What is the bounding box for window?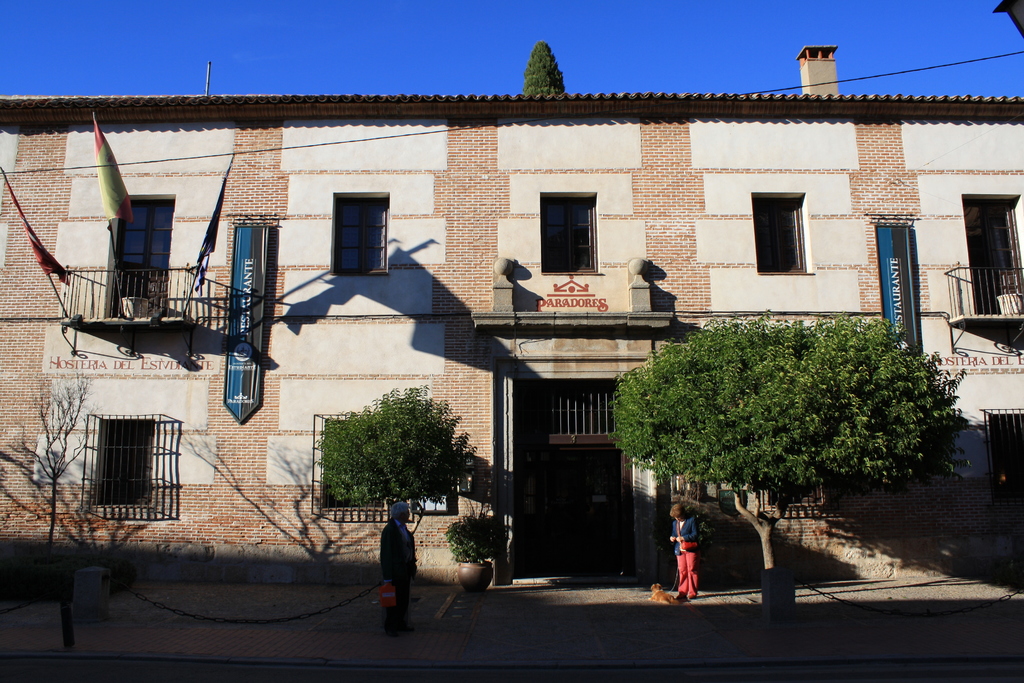
(105,195,168,304).
